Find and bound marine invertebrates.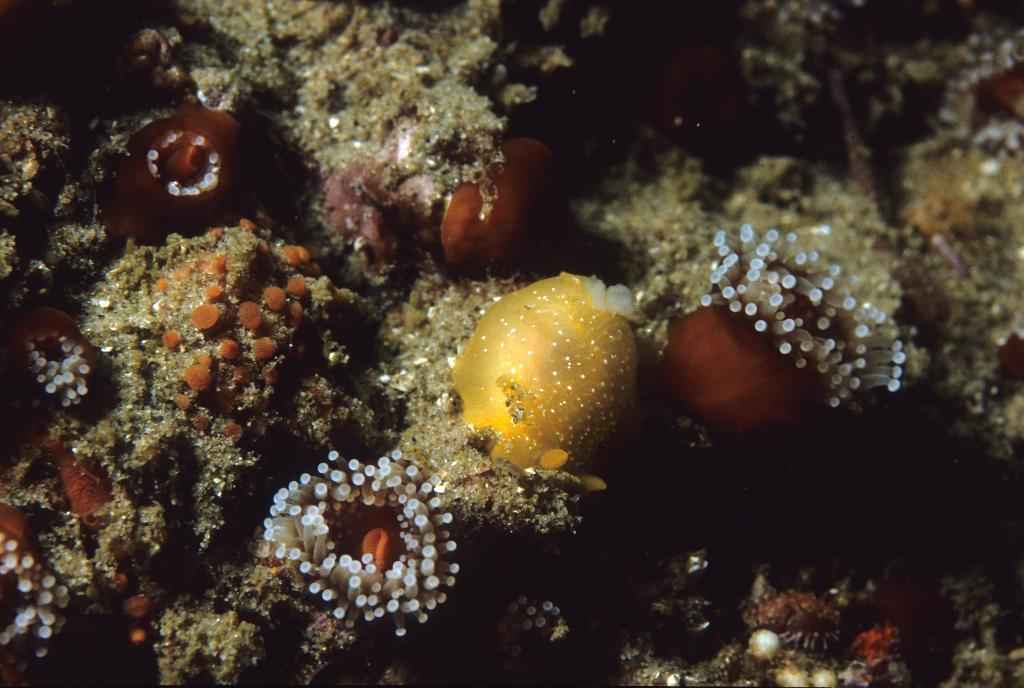
Bound: (left=270, top=233, right=310, bottom=266).
